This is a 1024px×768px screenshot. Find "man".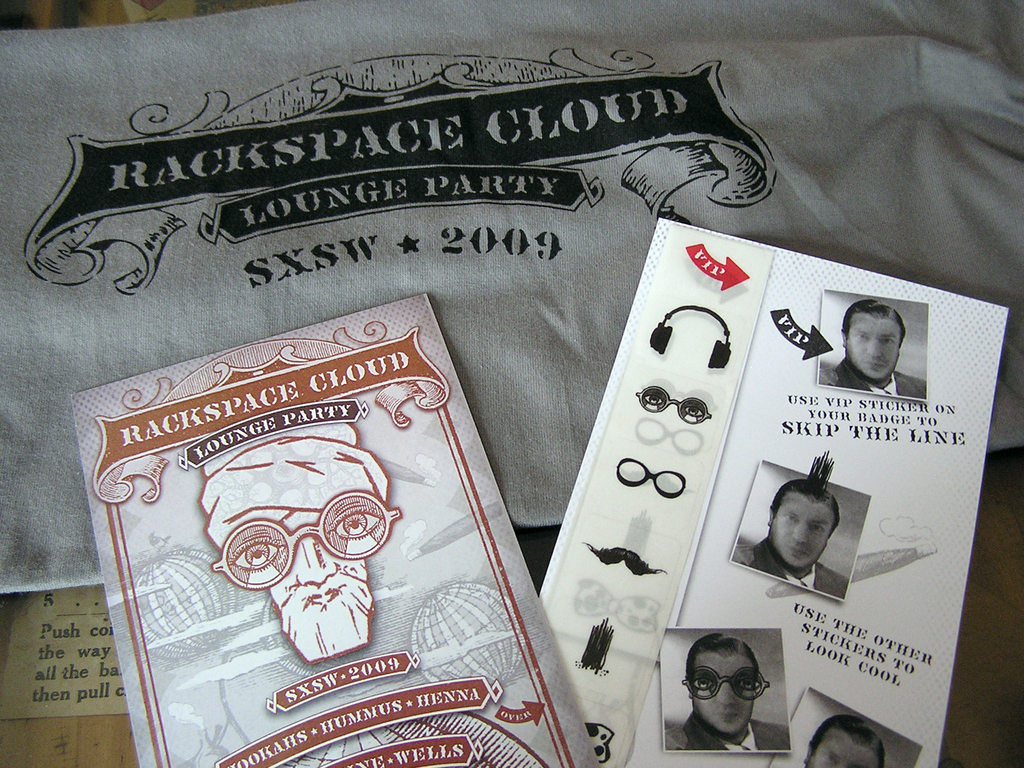
Bounding box: (812, 296, 929, 400).
